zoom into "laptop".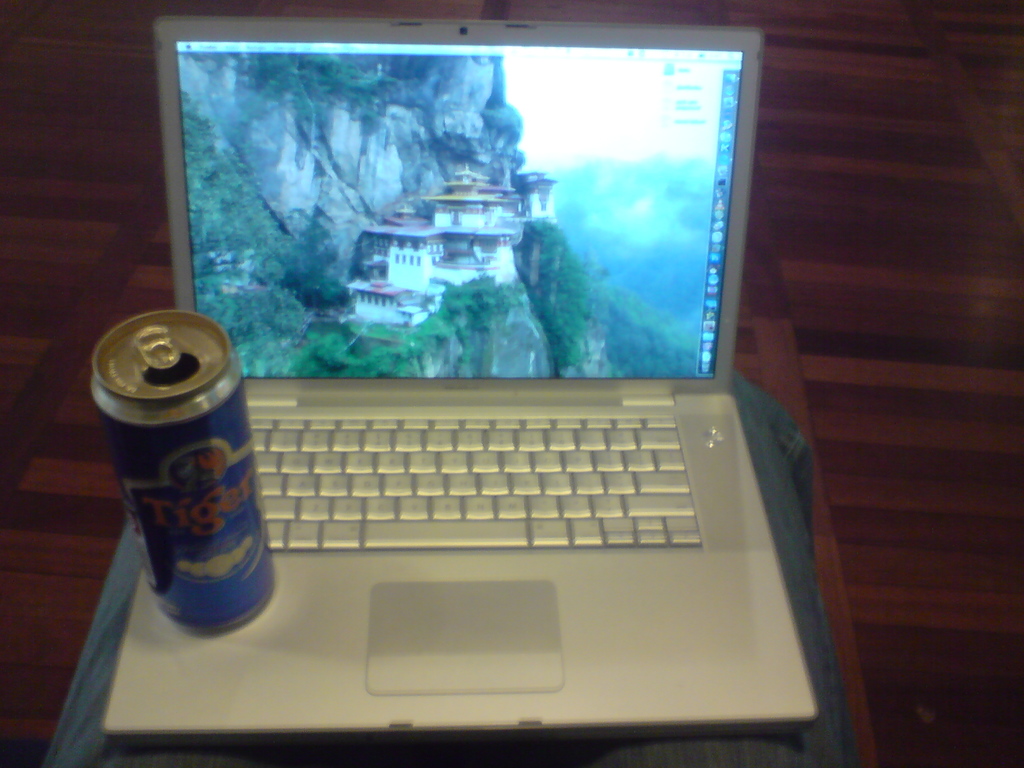
Zoom target: (106, 18, 815, 726).
